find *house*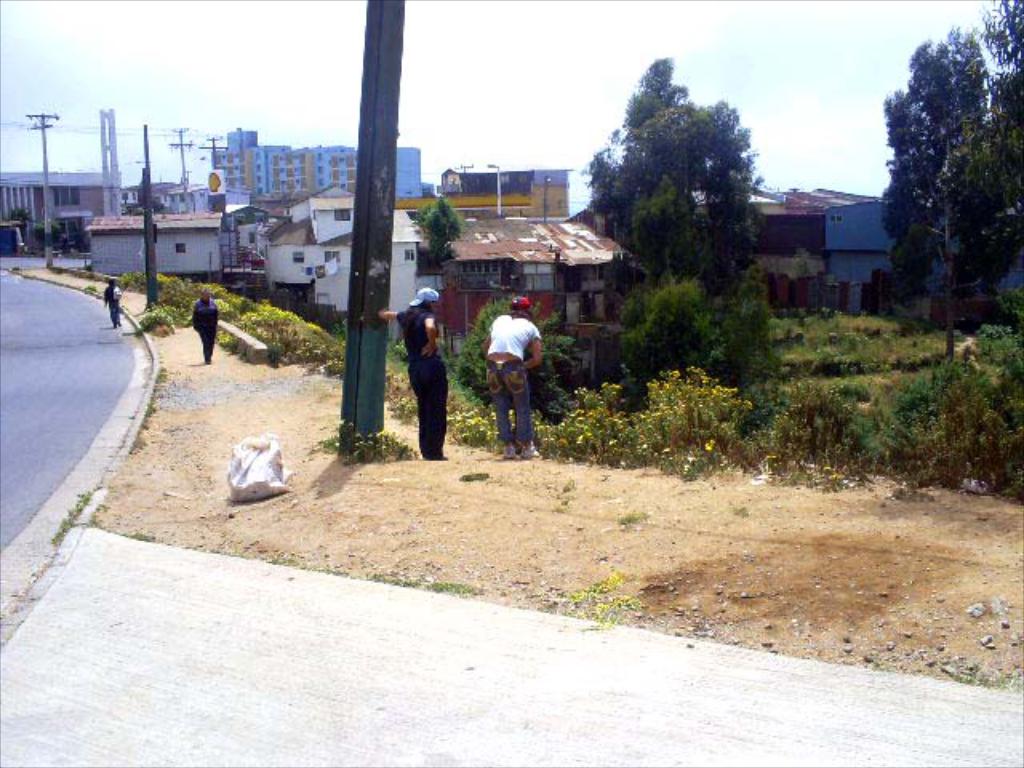
(86,216,230,275)
